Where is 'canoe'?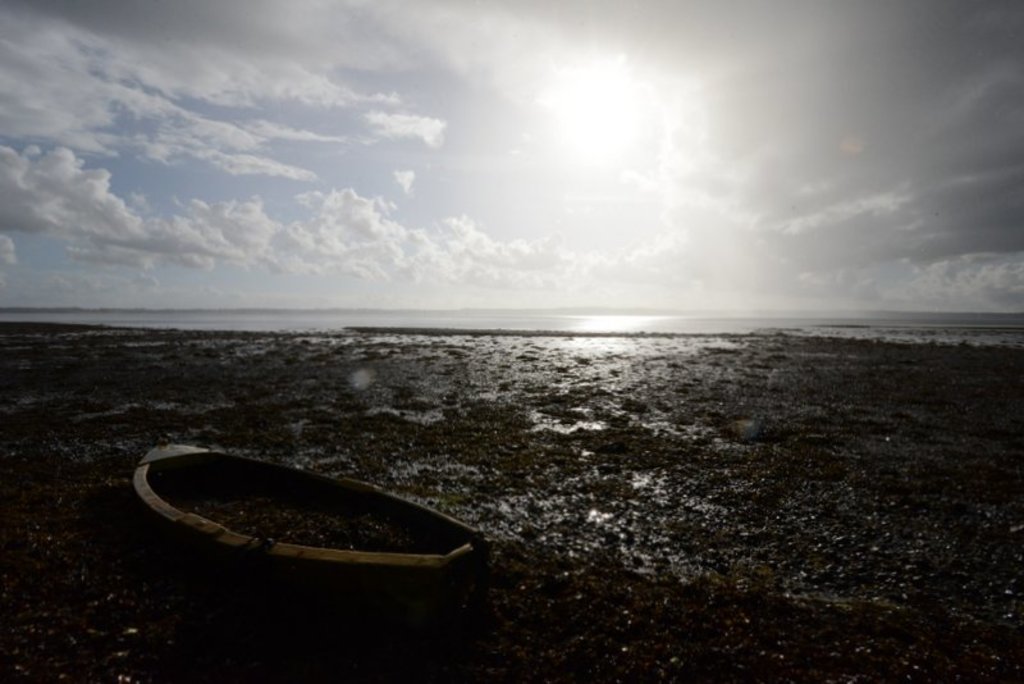
pyautogui.locateOnScreen(132, 437, 492, 584).
